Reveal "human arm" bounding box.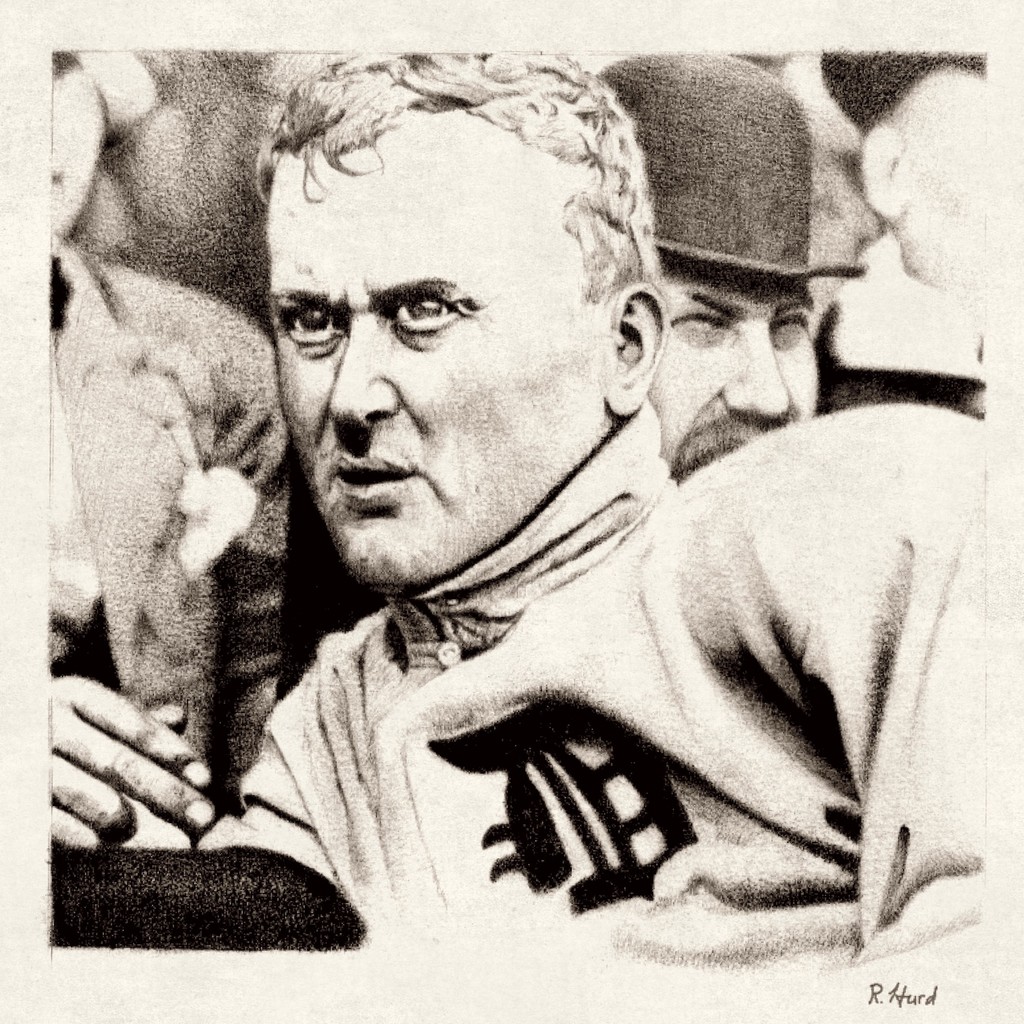
Revealed: 42,676,209,847.
